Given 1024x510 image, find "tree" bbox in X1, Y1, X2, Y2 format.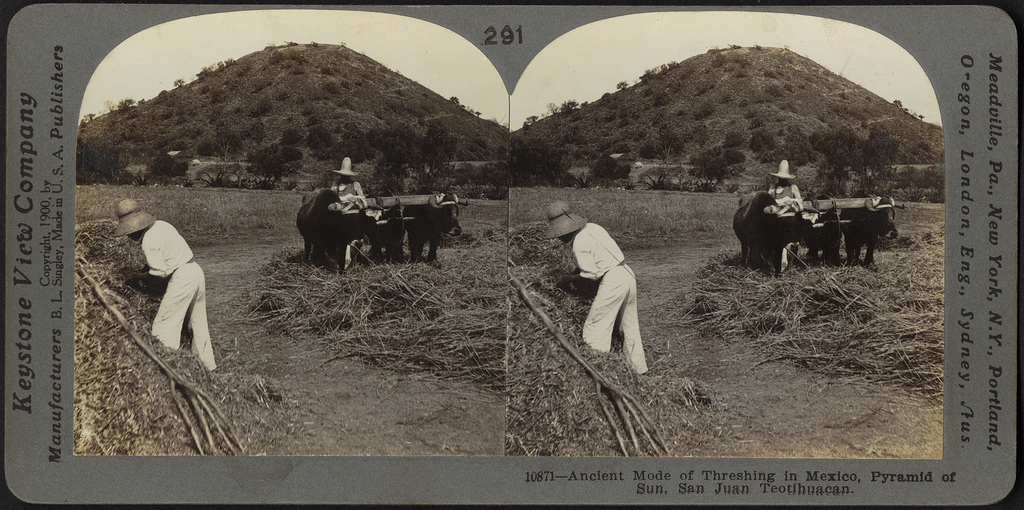
860, 118, 908, 170.
